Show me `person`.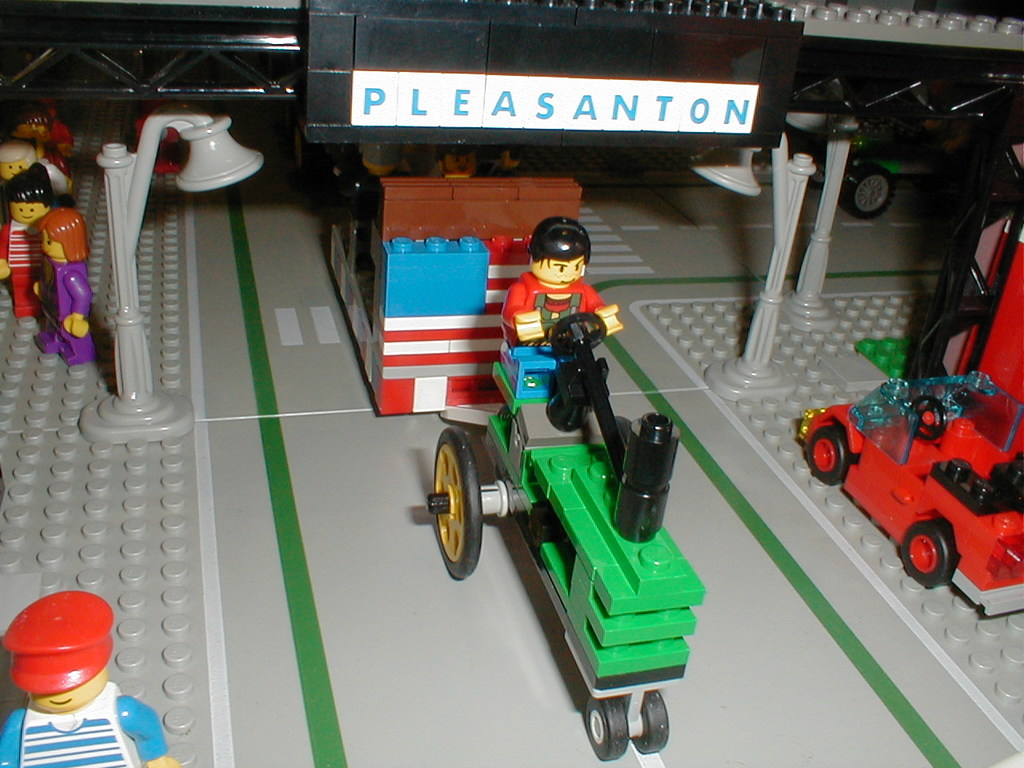
`person` is here: <bbox>0, 590, 177, 767</bbox>.
